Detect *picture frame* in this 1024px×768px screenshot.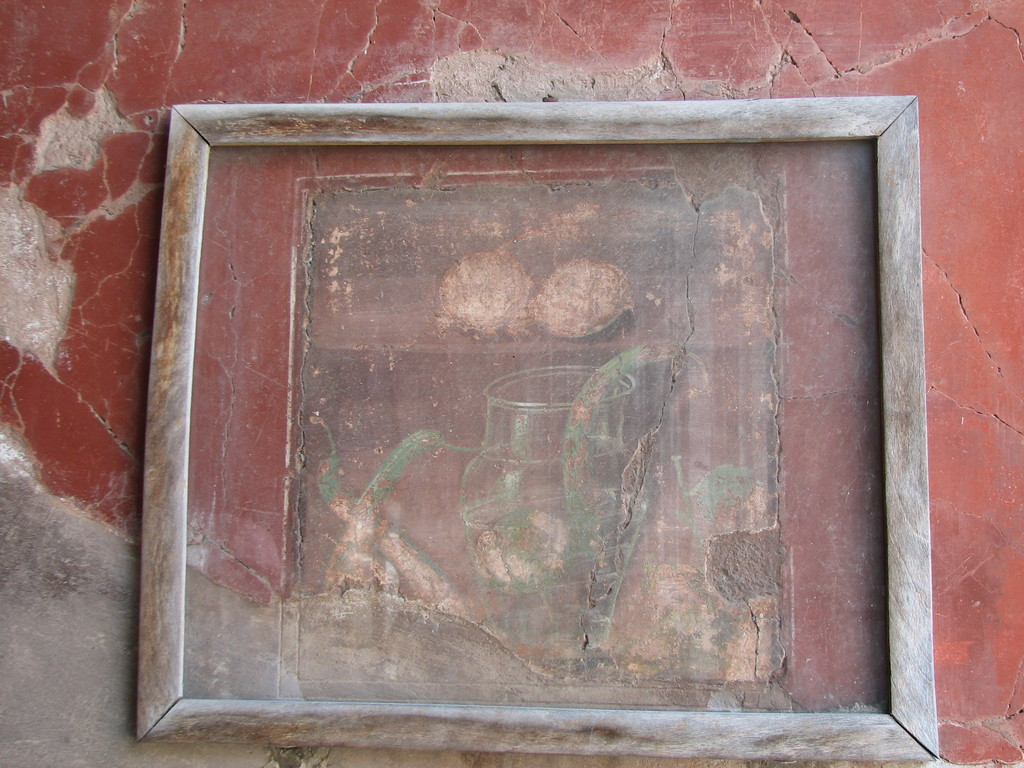
Detection: 132 94 936 760.
